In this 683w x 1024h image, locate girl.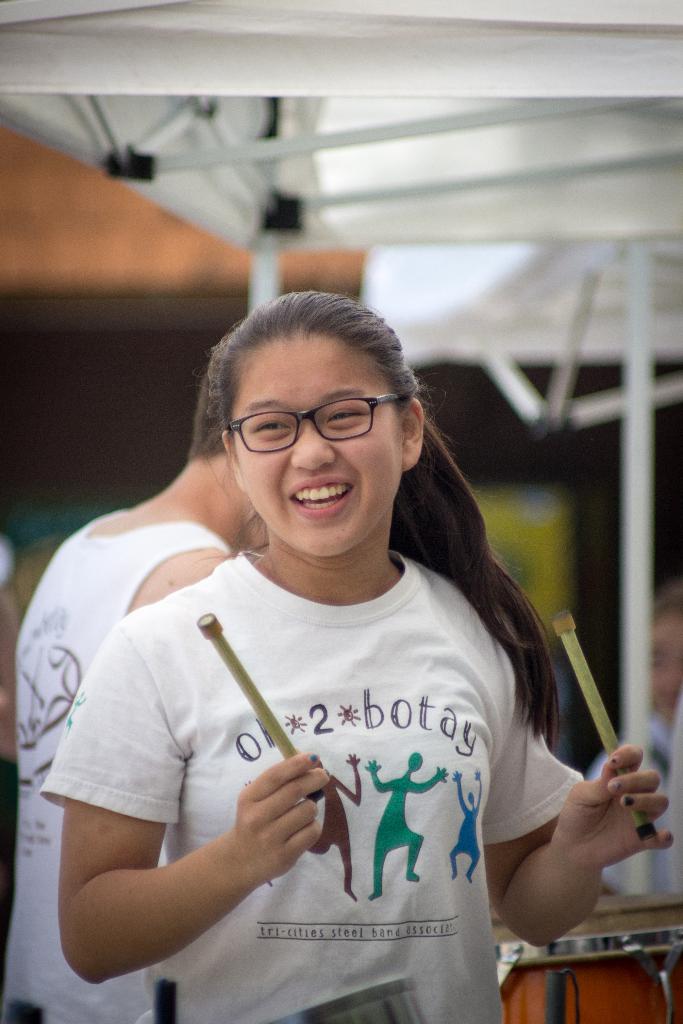
Bounding box: x1=32, y1=290, x2=664, y2=1023.
